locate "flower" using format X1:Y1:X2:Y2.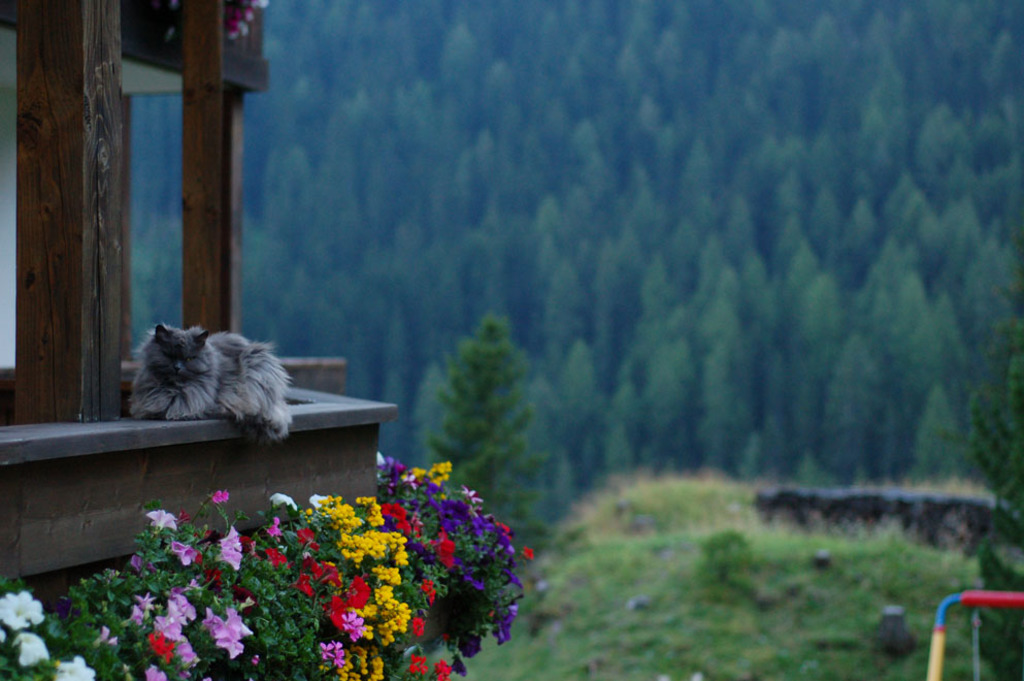
412:617:424:635.
